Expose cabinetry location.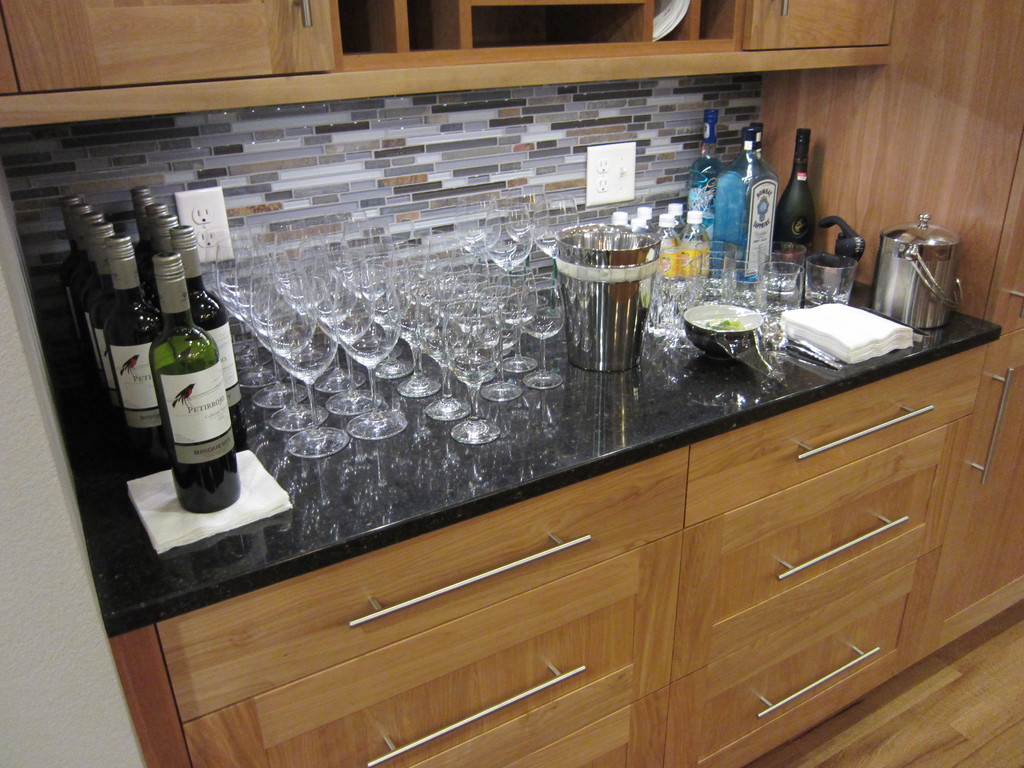
Exposed at bbox(769, 1, 1023, 326).
